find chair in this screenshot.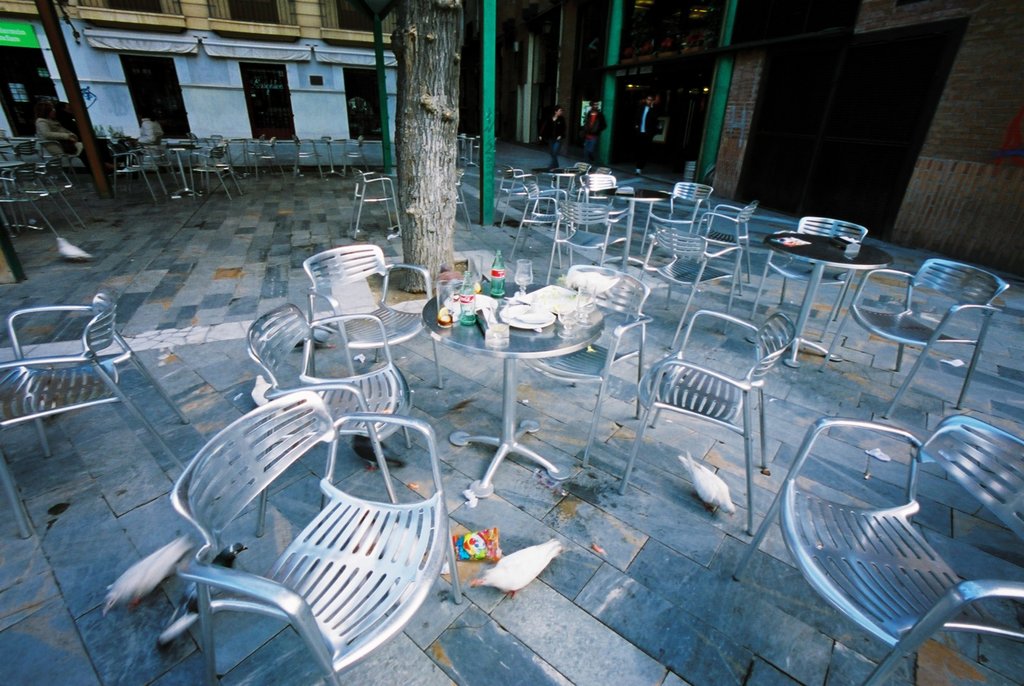
The bounding box for chair is rect(754, 214, 868, 331).
